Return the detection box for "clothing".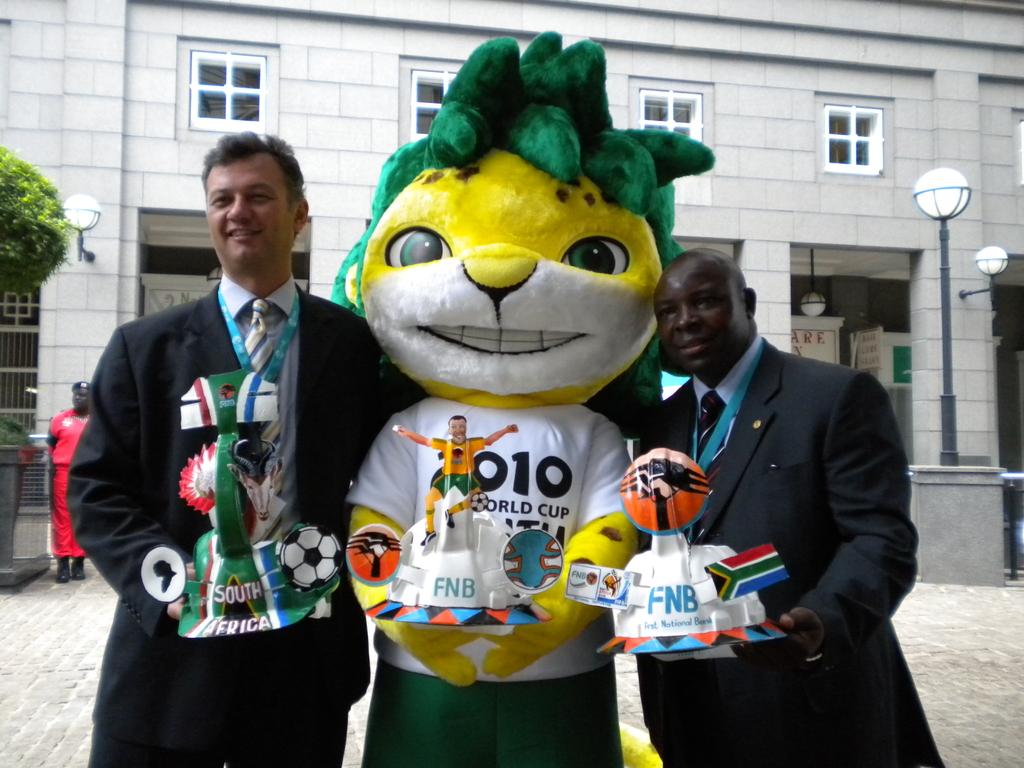
(429,436,488,502).
